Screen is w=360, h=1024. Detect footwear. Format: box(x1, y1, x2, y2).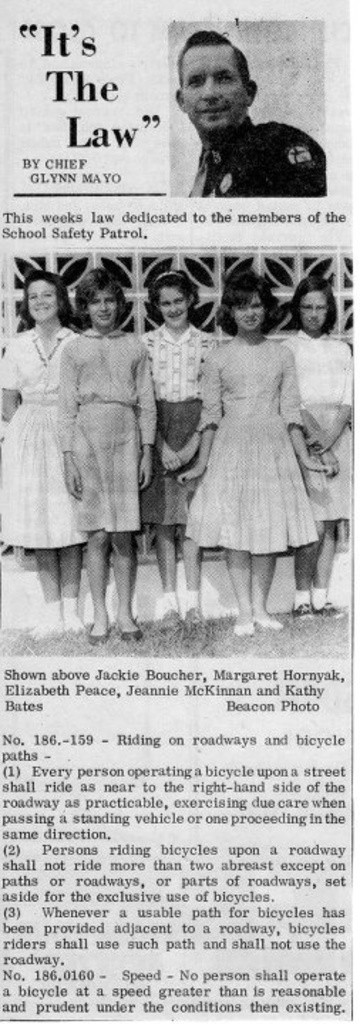
box(262, 614, 292, 631).
